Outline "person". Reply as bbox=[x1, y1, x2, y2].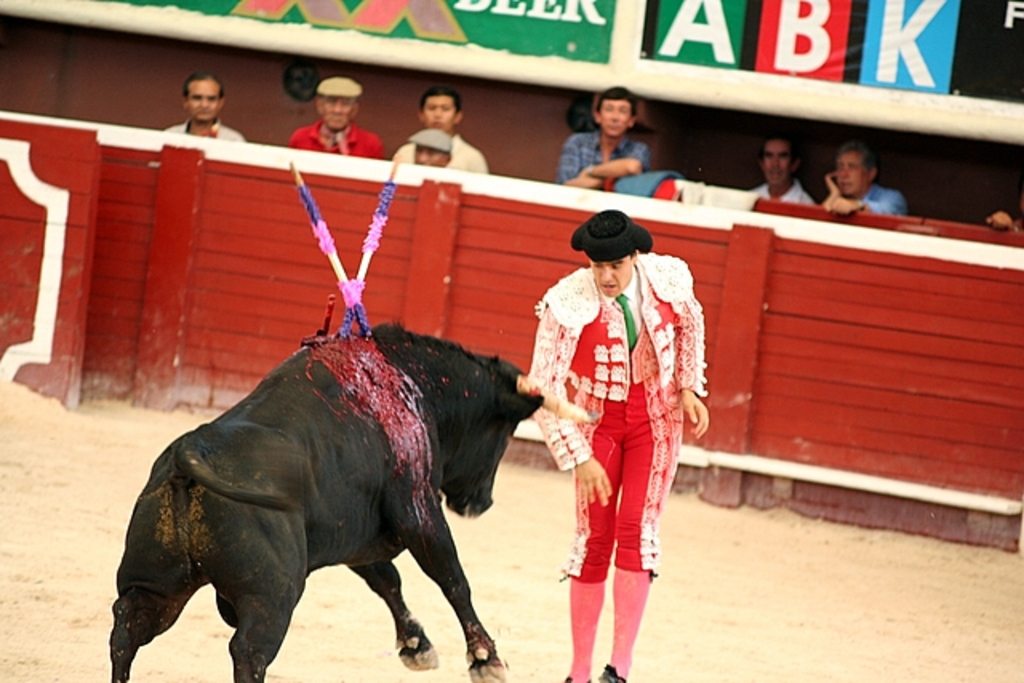
bbox=[158, 75, 246, 144].
